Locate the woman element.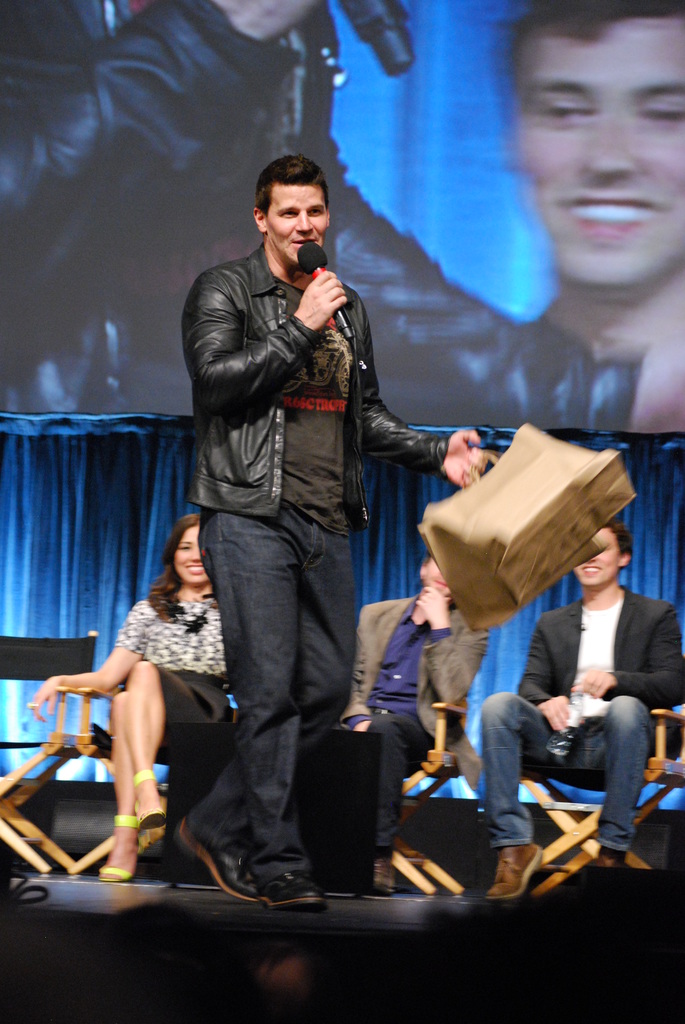
Element bbox: <box>42,497,223,902</box>.
